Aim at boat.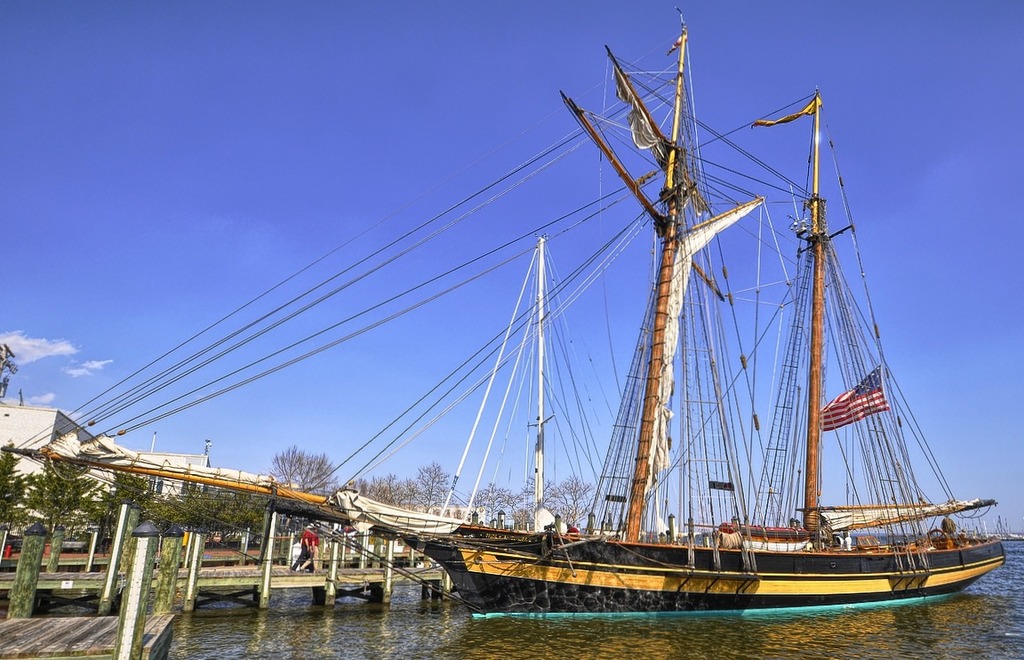
Aimed at rect(352, 93, 1023, 626).
